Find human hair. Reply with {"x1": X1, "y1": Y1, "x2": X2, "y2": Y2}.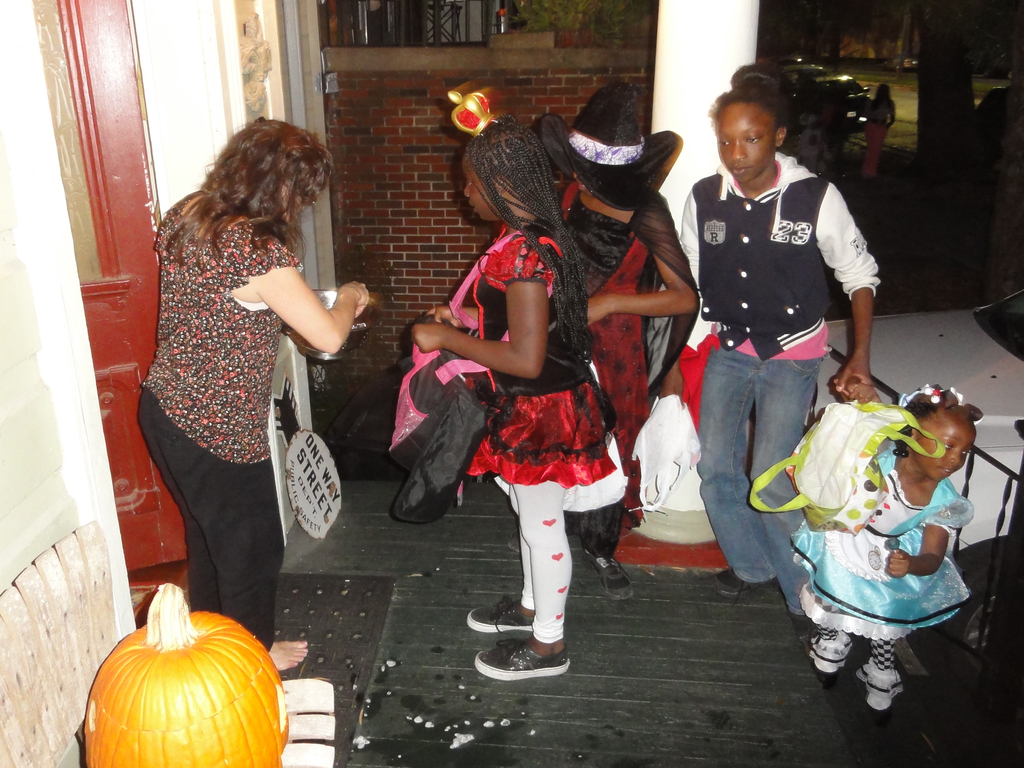
{"x1": 865, "y1": 81, "x2": 889, "y2": 118}.
